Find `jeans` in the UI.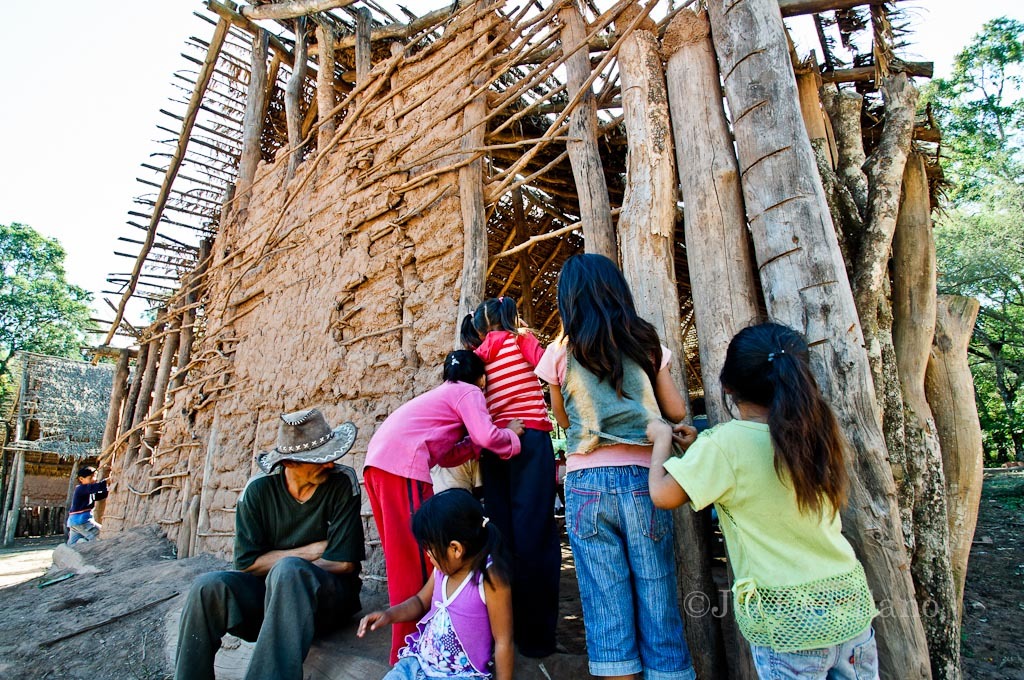
UI element at crop(68, 521, 98, 547).
